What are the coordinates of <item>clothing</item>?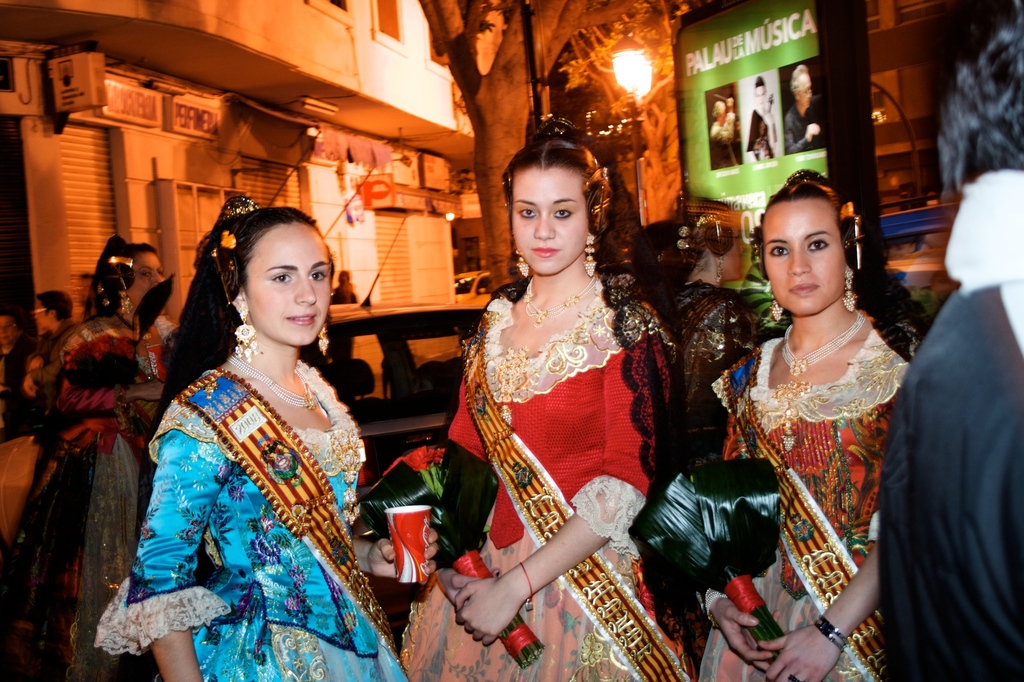
l=783, t=94, r=833, b=156.
